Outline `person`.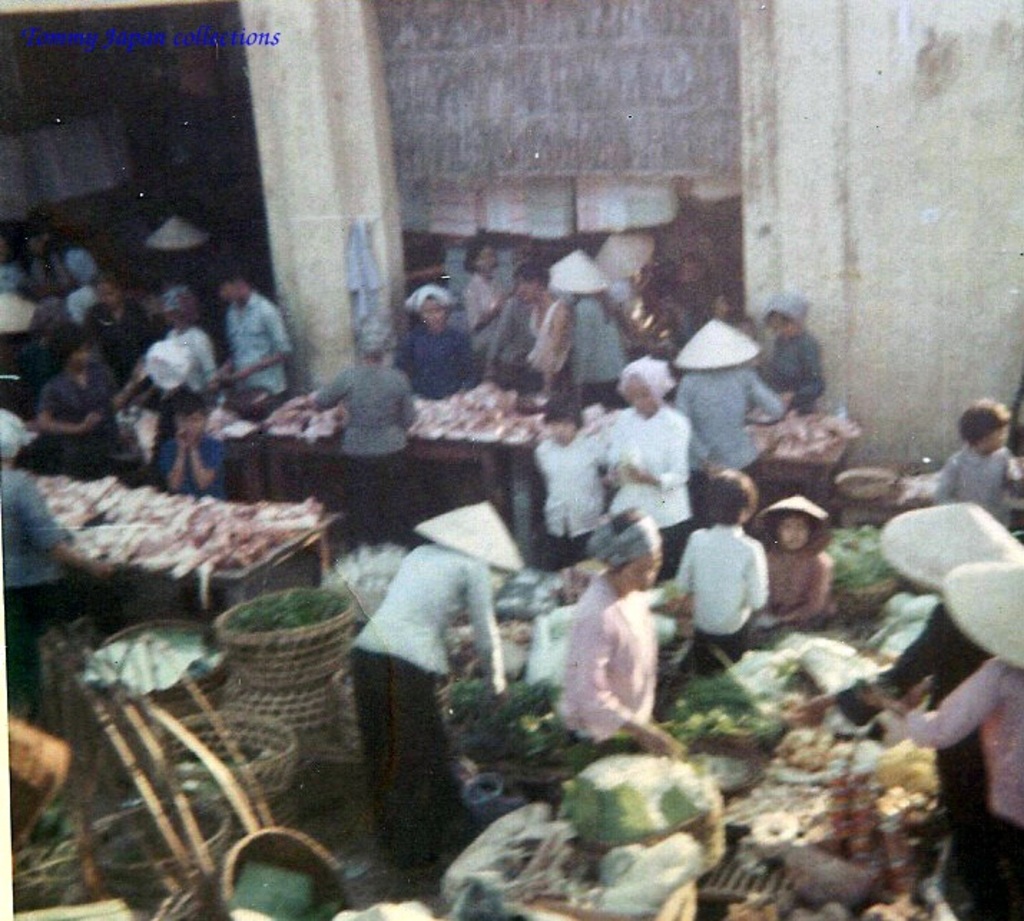
Outline: <bbox>294, 312, 410, 516</bbox>.
